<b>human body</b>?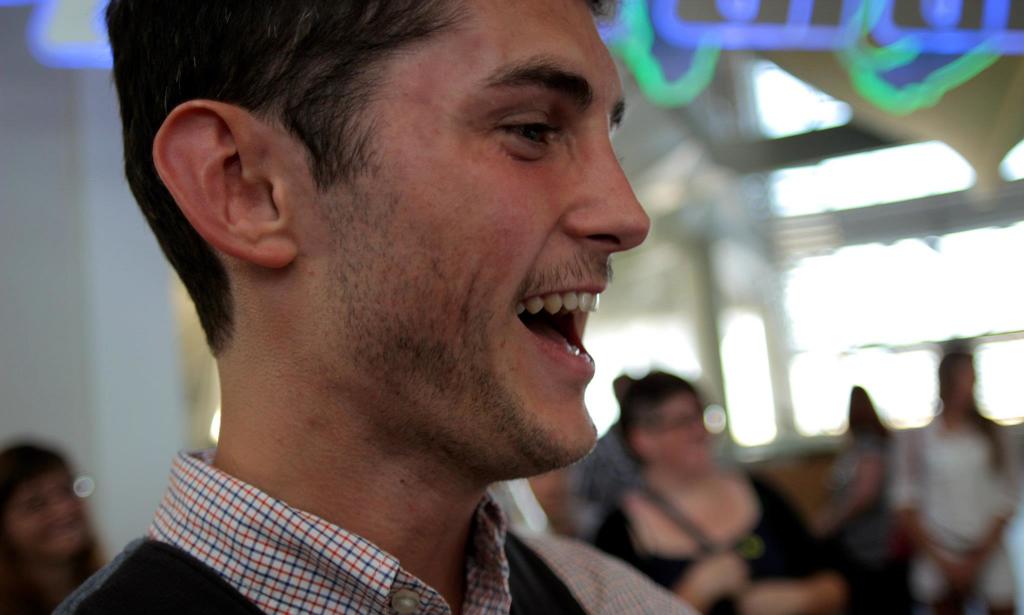
[left=894, top=411, right=1020, bottom=610]
